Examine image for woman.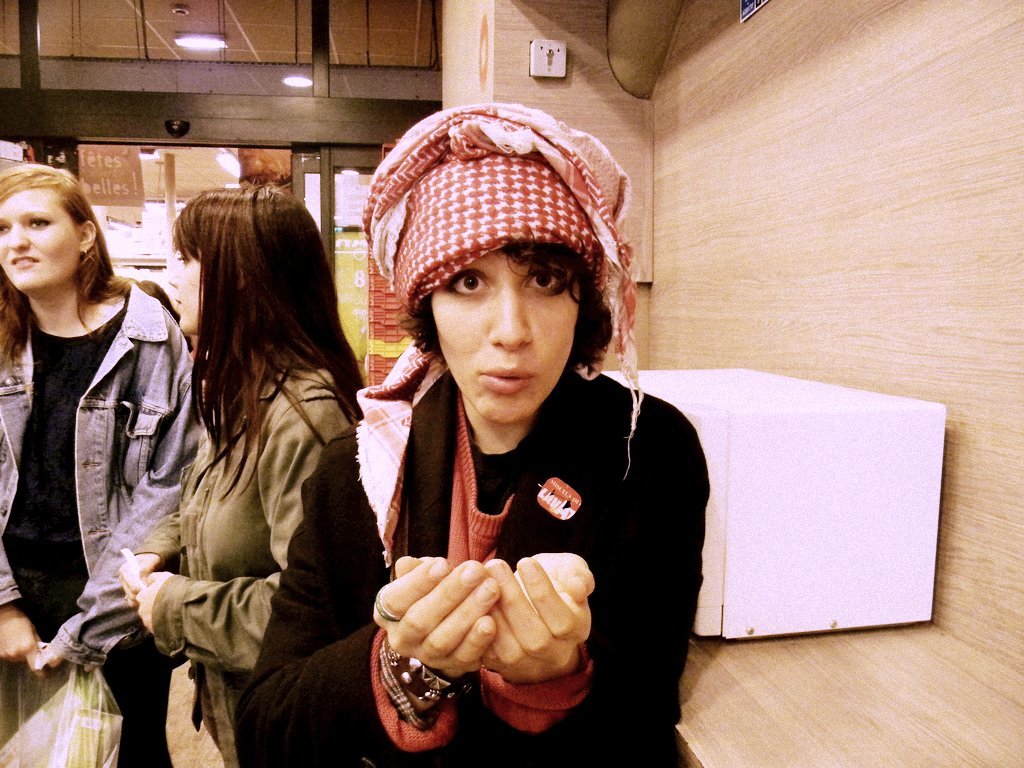
Examination result: bbox=(235, 101, 707, 767).
